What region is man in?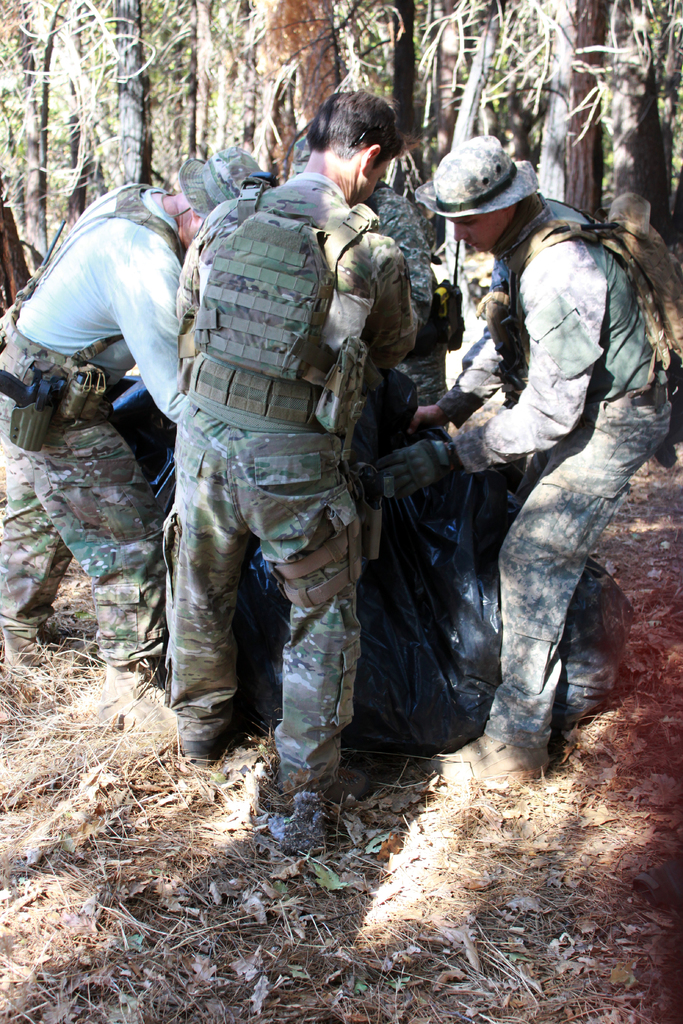
[407,118,675,777].
